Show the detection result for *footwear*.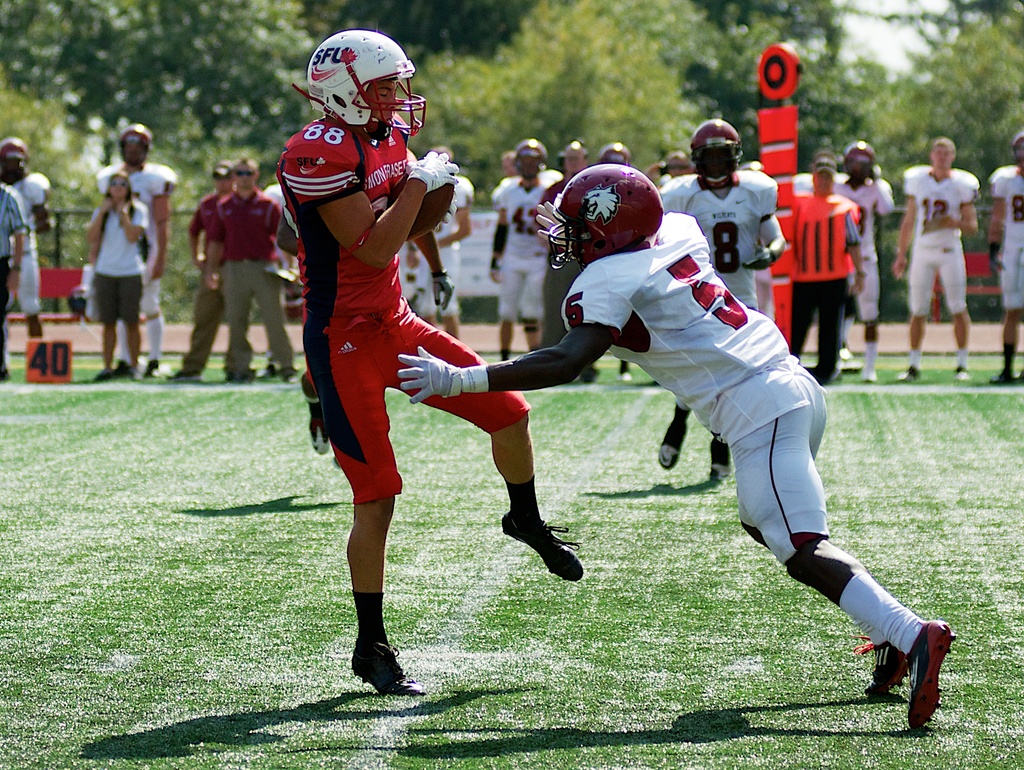
region(1013, 368, 1023, 389).
